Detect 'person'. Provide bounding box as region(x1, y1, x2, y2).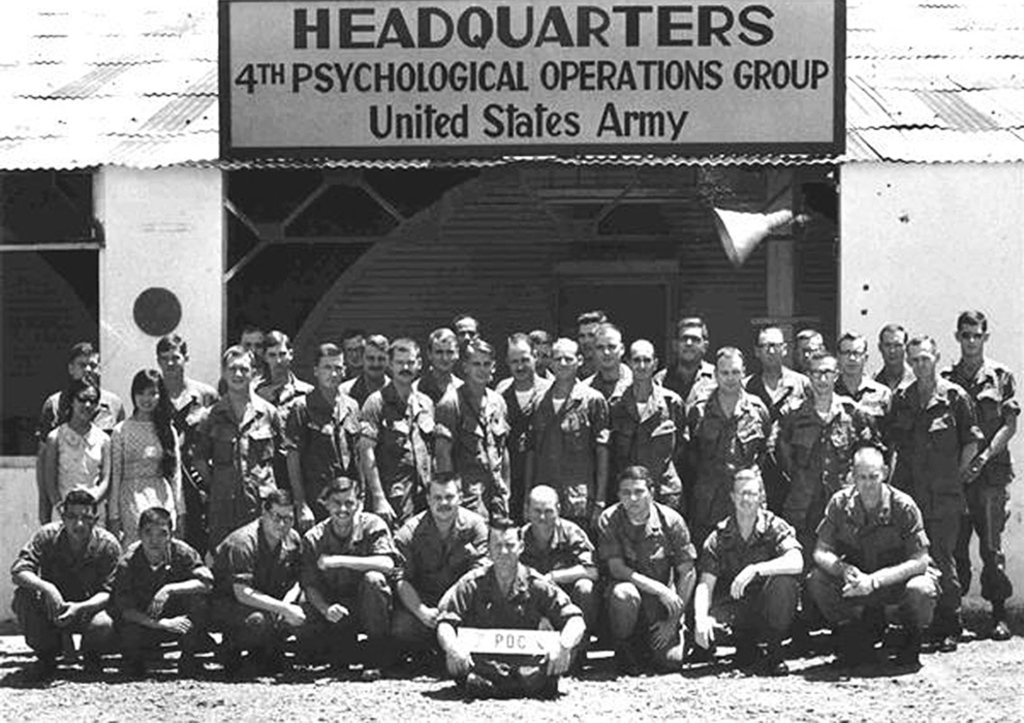
region(774, 346, 878, 559).
